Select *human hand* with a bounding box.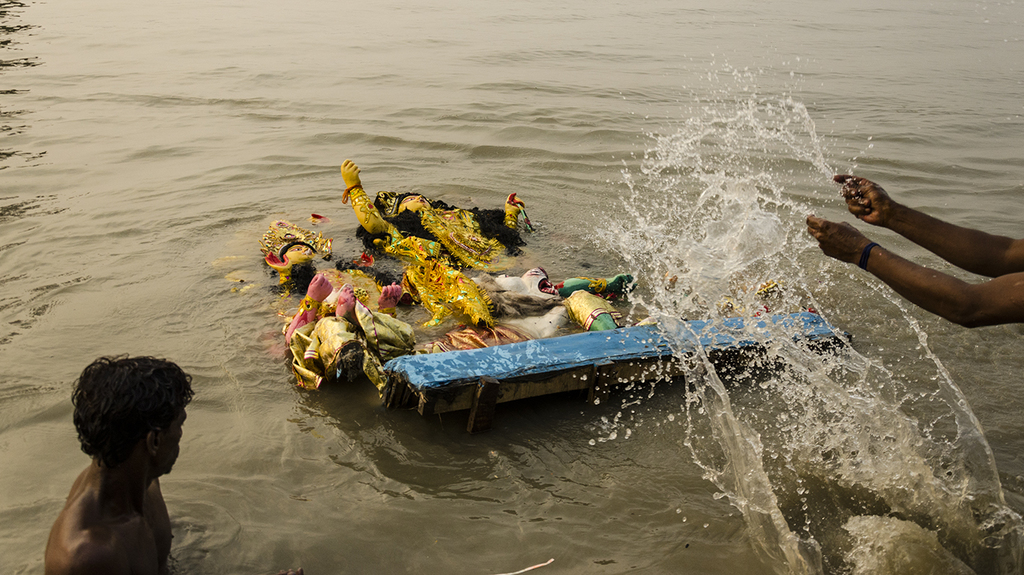
x1=304 y1=271 x2=333 y2=301.
